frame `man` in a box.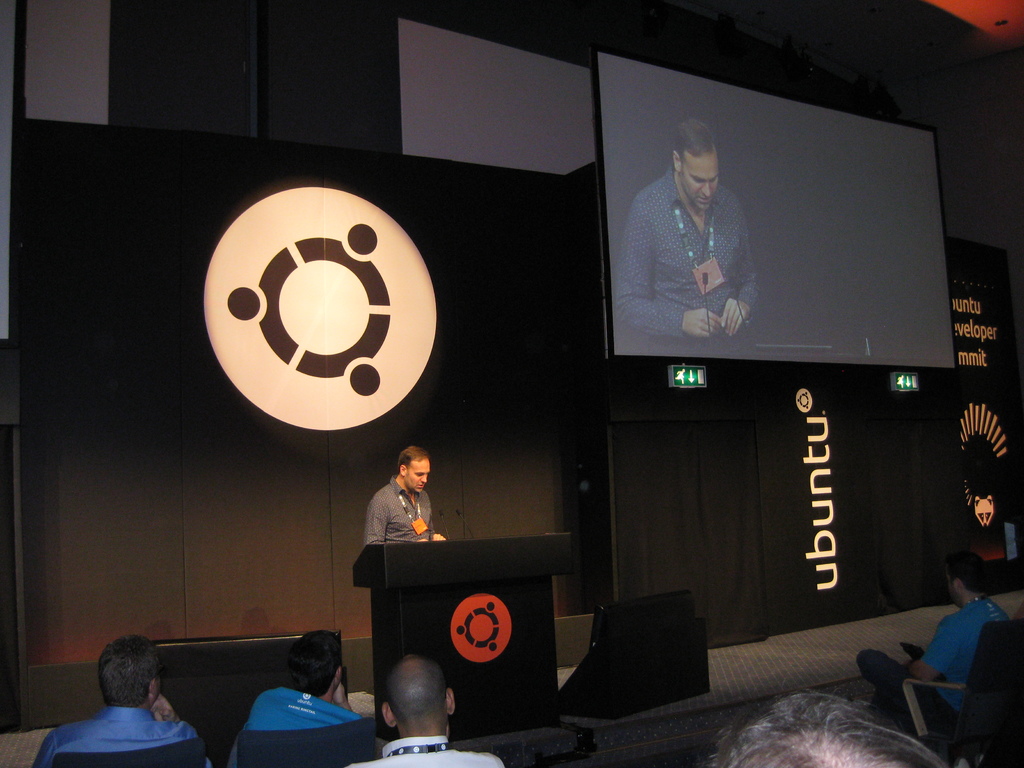
[x1=866, y1=540, x2=1005, y2=747].
